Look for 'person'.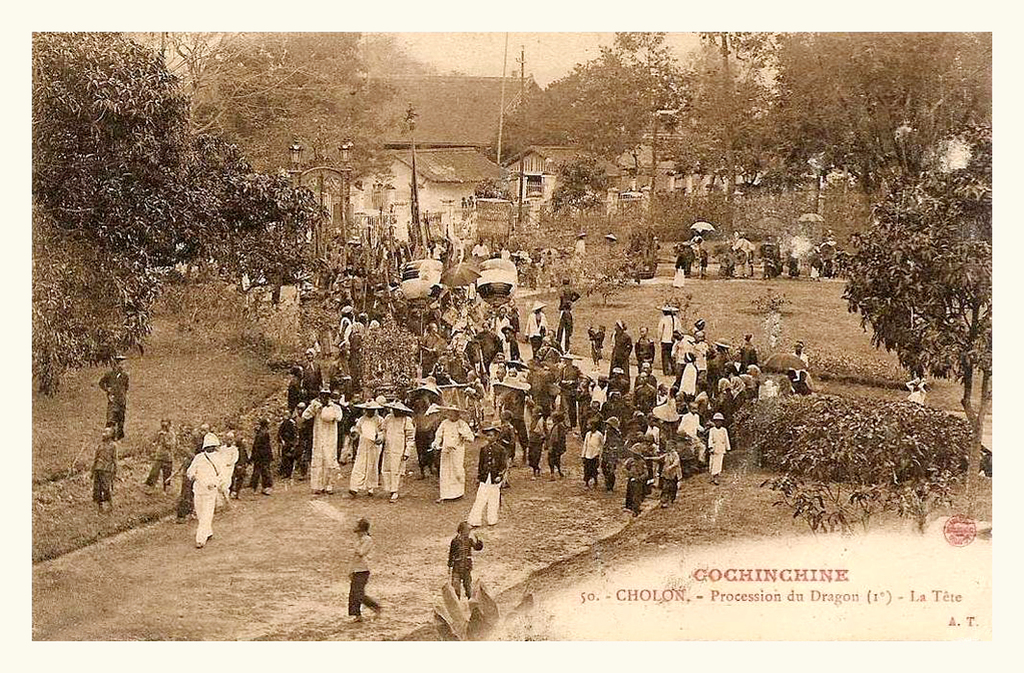
Found: [443,525,486,600].
